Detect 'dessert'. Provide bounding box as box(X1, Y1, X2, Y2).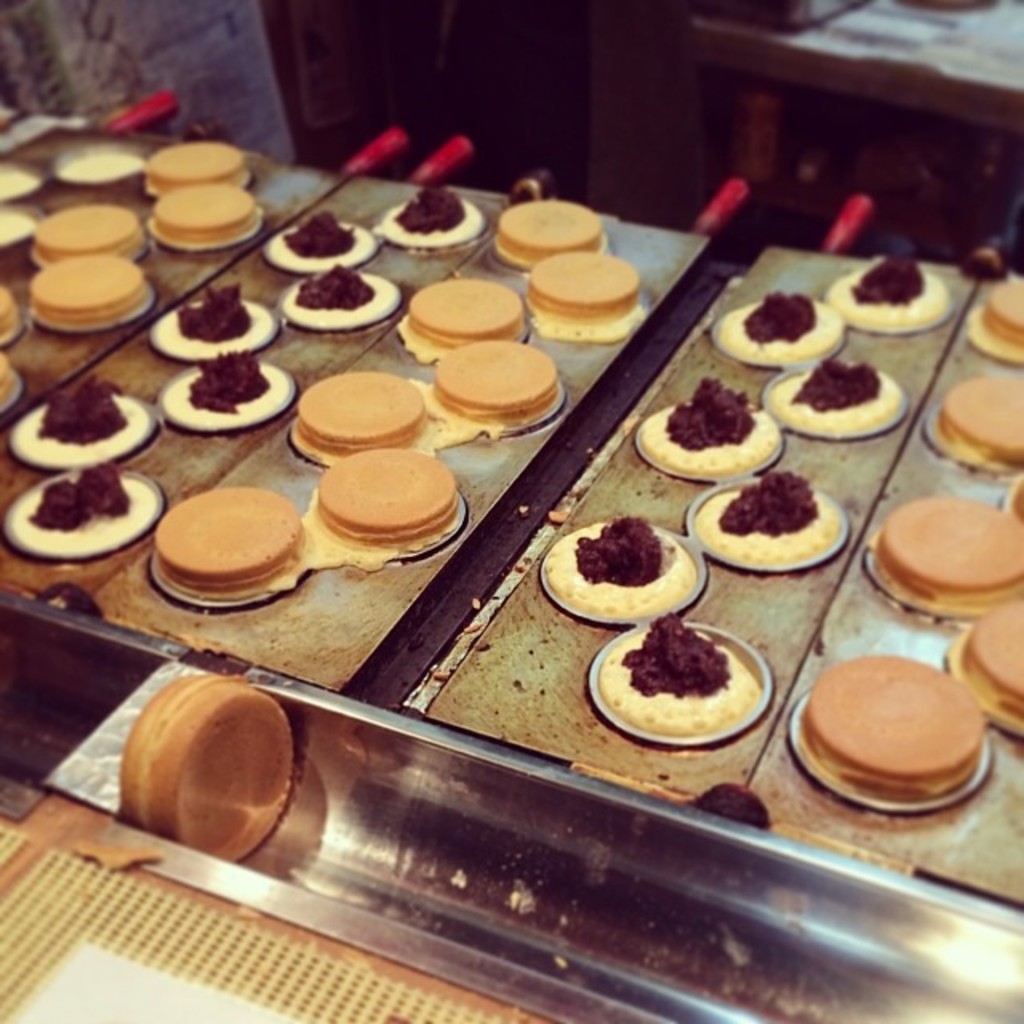
box(717, 291, 846, 360).
